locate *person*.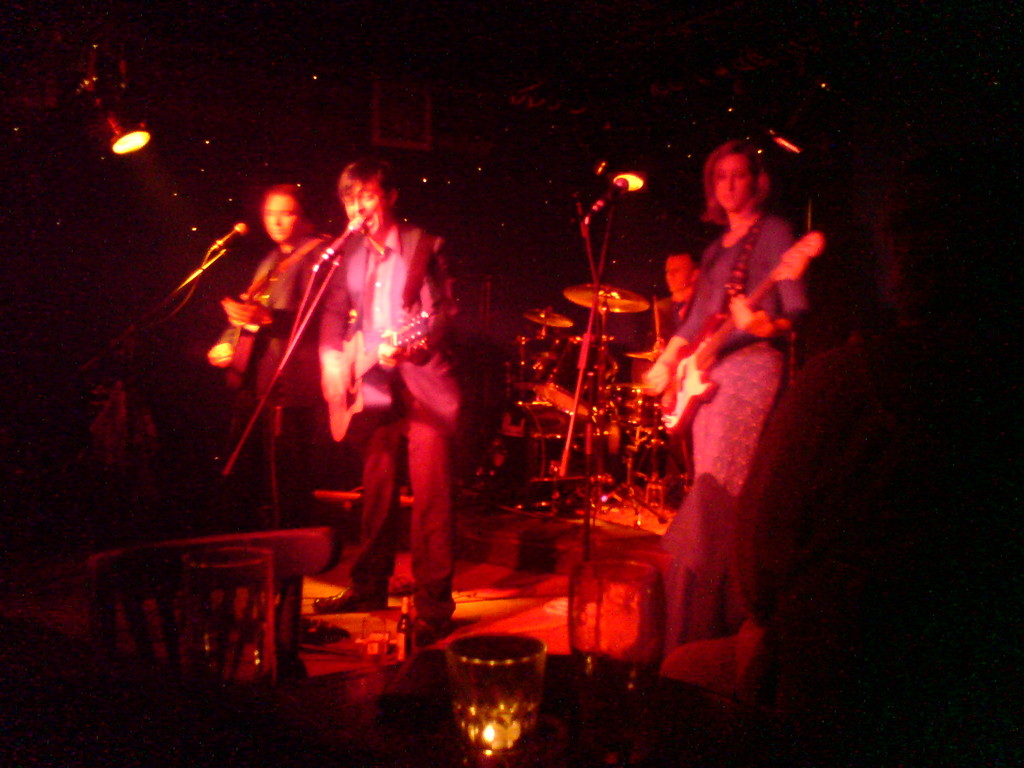
Bounding box: 655,239,701,335.
